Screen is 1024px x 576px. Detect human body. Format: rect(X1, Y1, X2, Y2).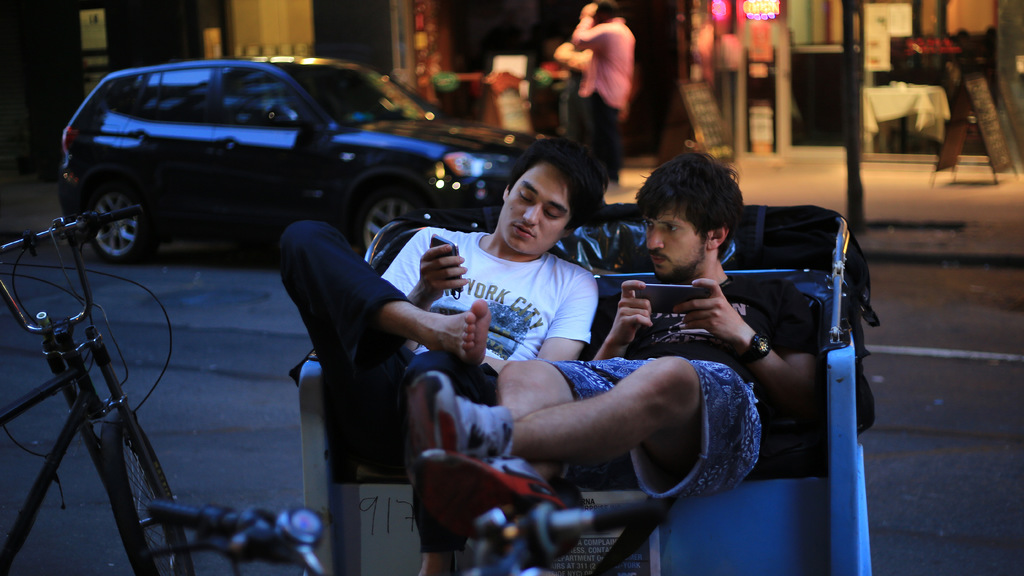
rect(409, 149, 823, 510).
